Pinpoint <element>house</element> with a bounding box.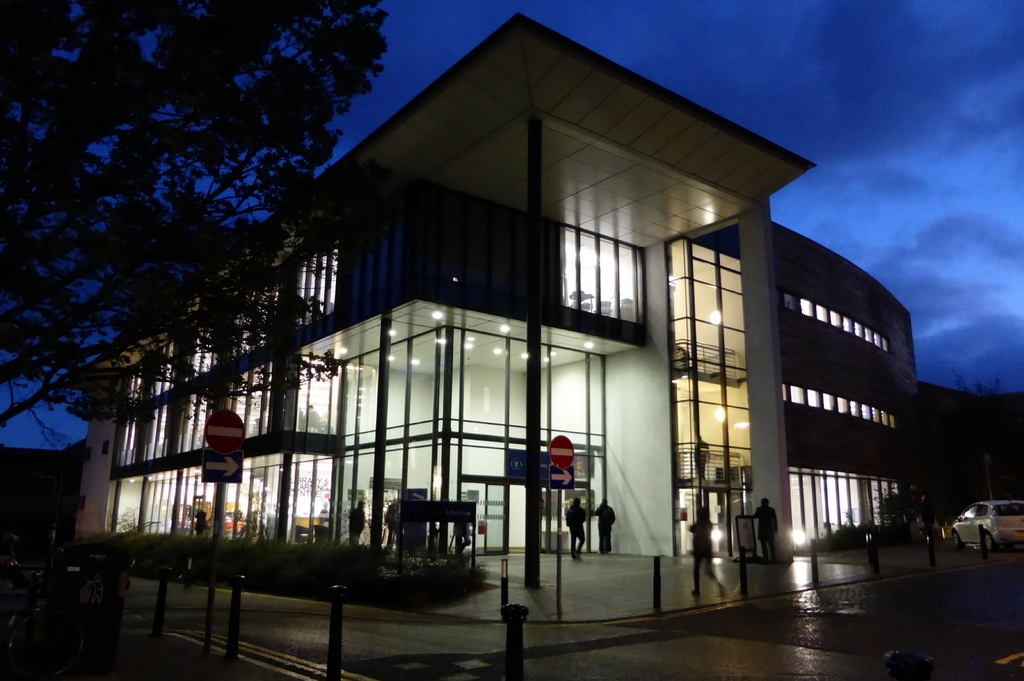
[x1=61, y1=8, x2=819, y2=598].
